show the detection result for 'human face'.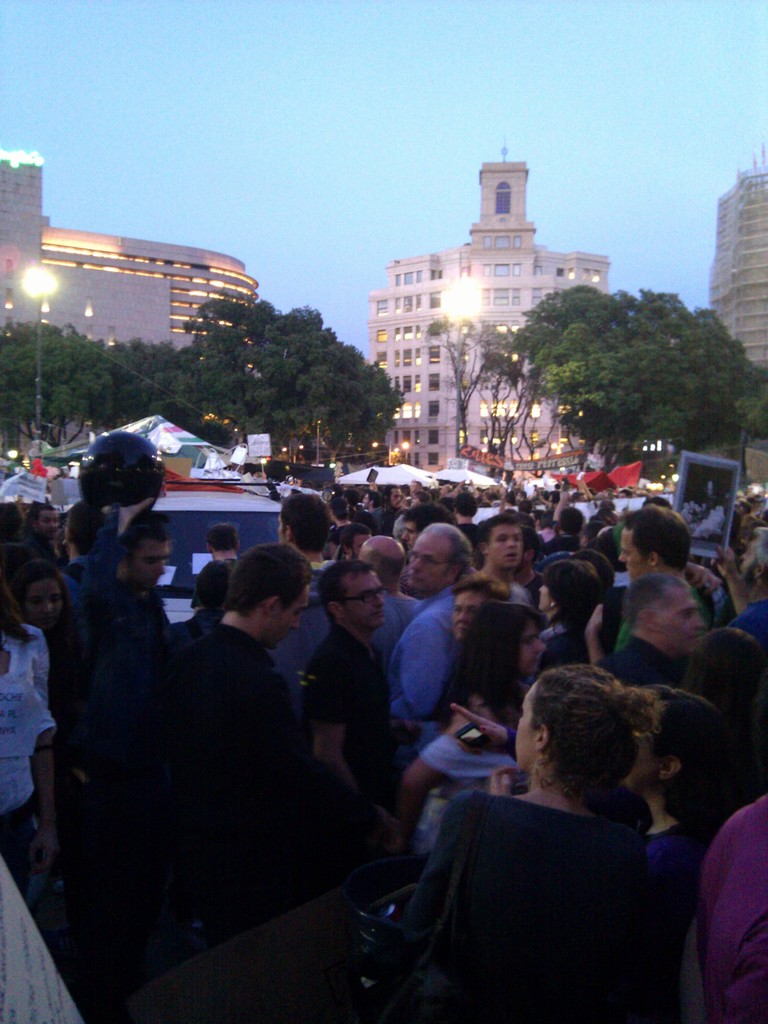
[342,563,391,619].
